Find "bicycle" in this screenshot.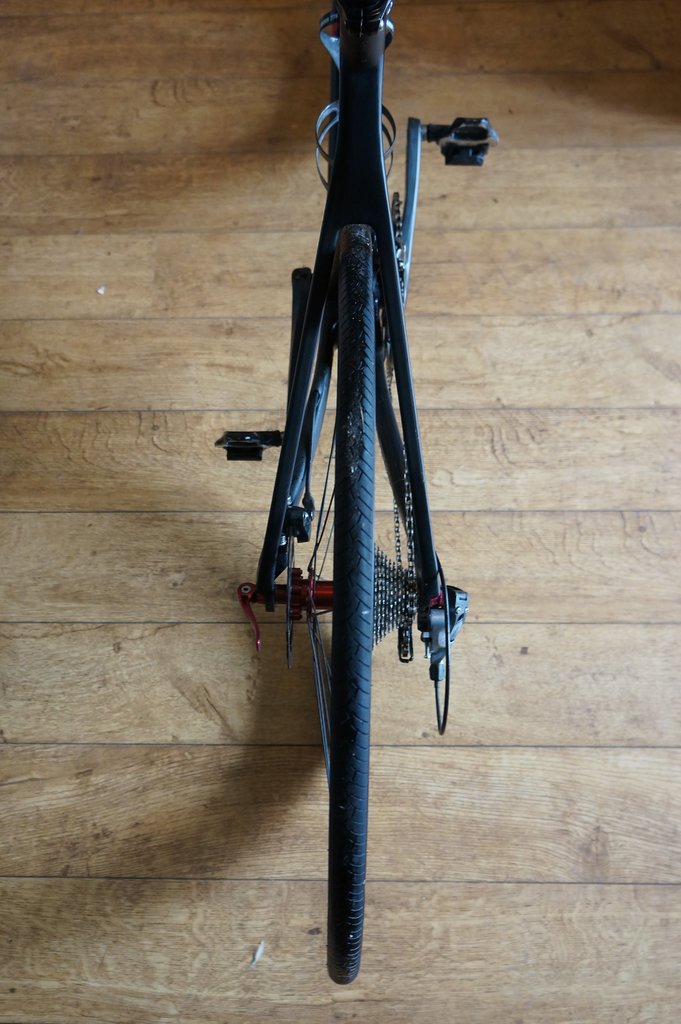
The bounding box for "bicycle" is 212/0/497/979.
